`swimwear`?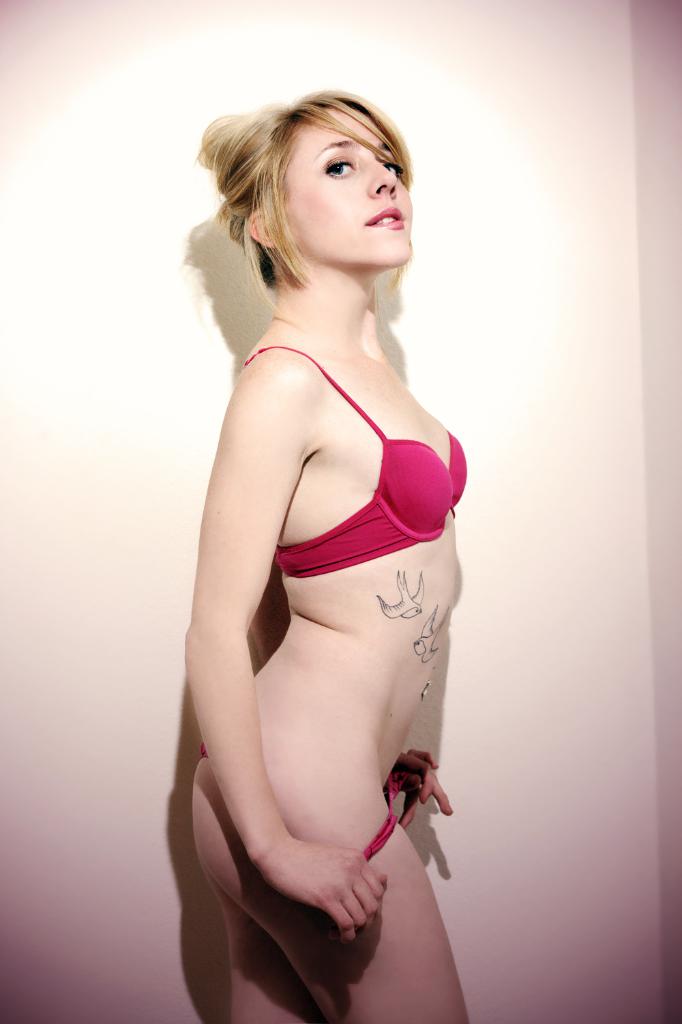
{"left": 220, "top": 306, "right": 457, "bottom": 881}
